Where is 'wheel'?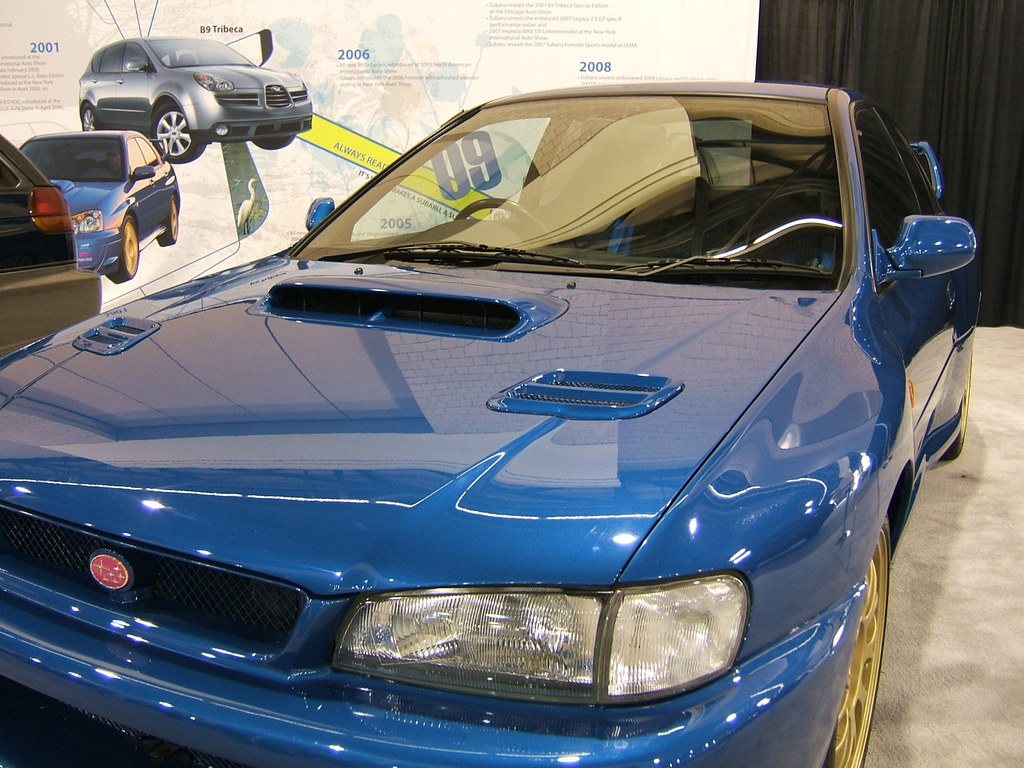
left=257, top=131, right=290, bottom=151.
